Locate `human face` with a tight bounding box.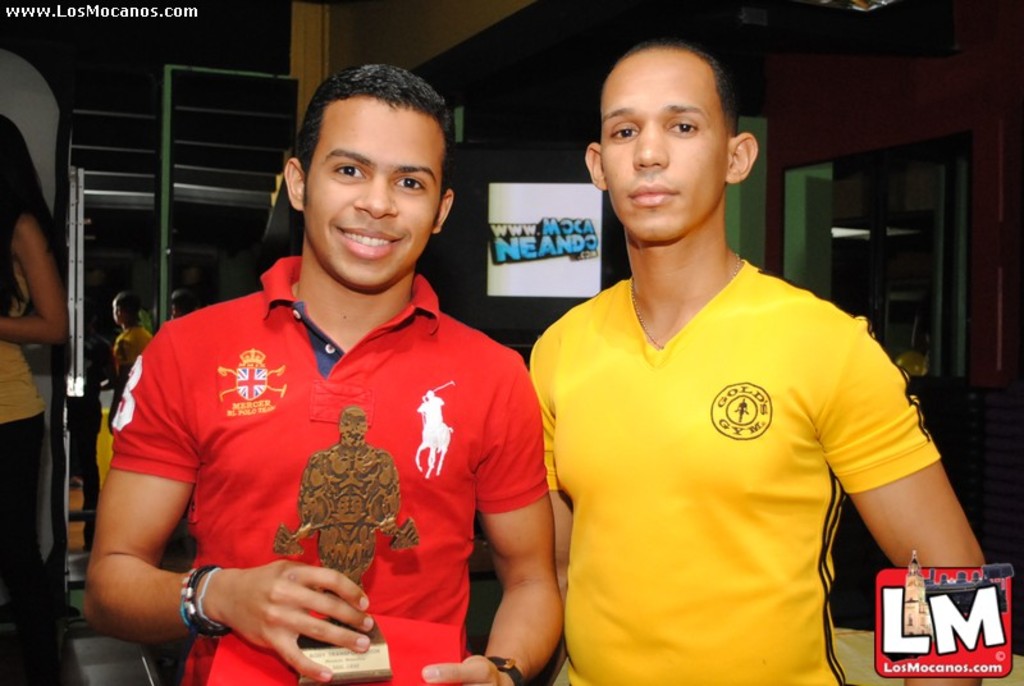
x1=305, y1=100, x2=439, y2=296.
